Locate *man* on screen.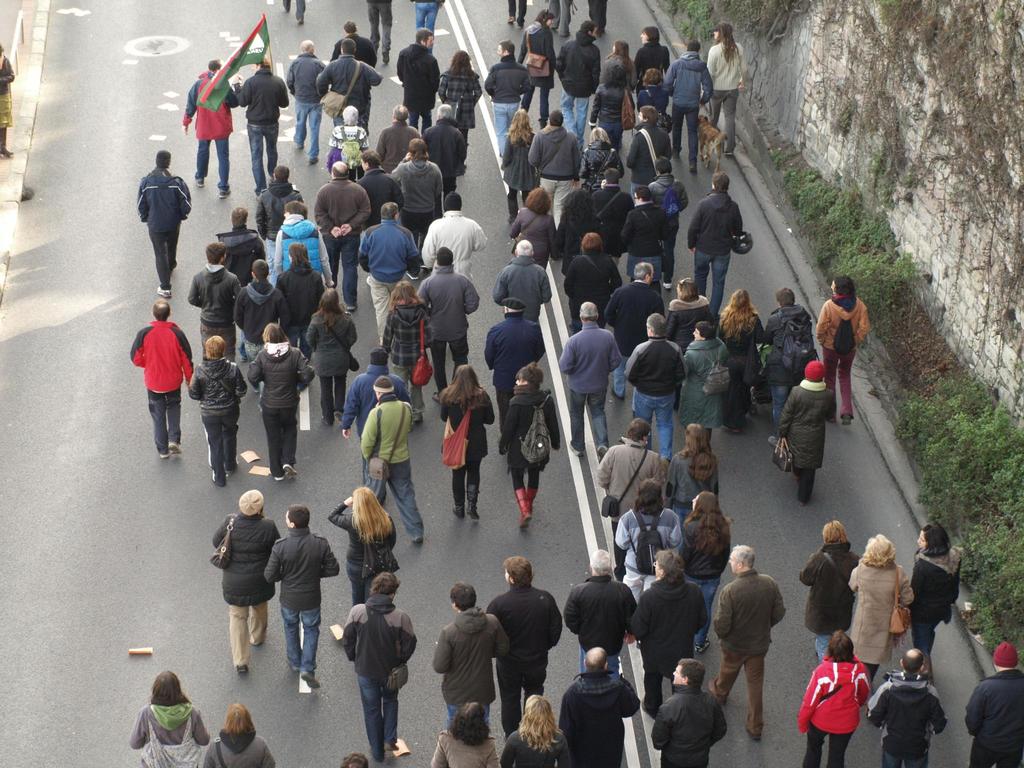
On screen at (415, 245, 480, 403).
